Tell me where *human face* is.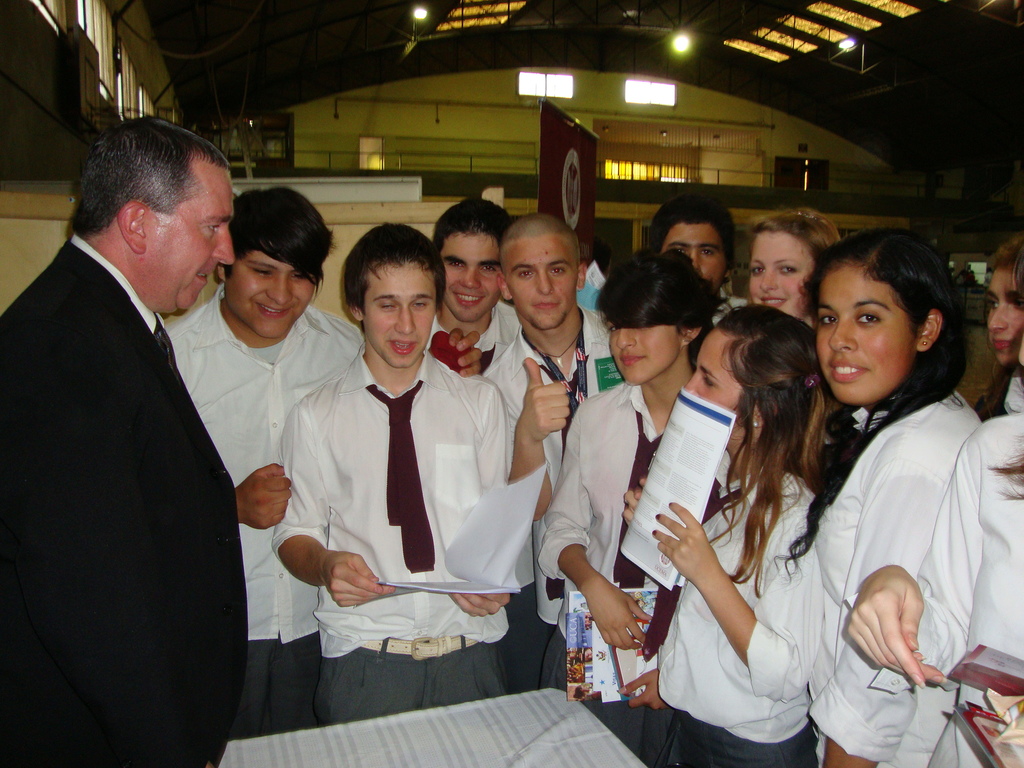
*human face* is at 749 230 816 318.
